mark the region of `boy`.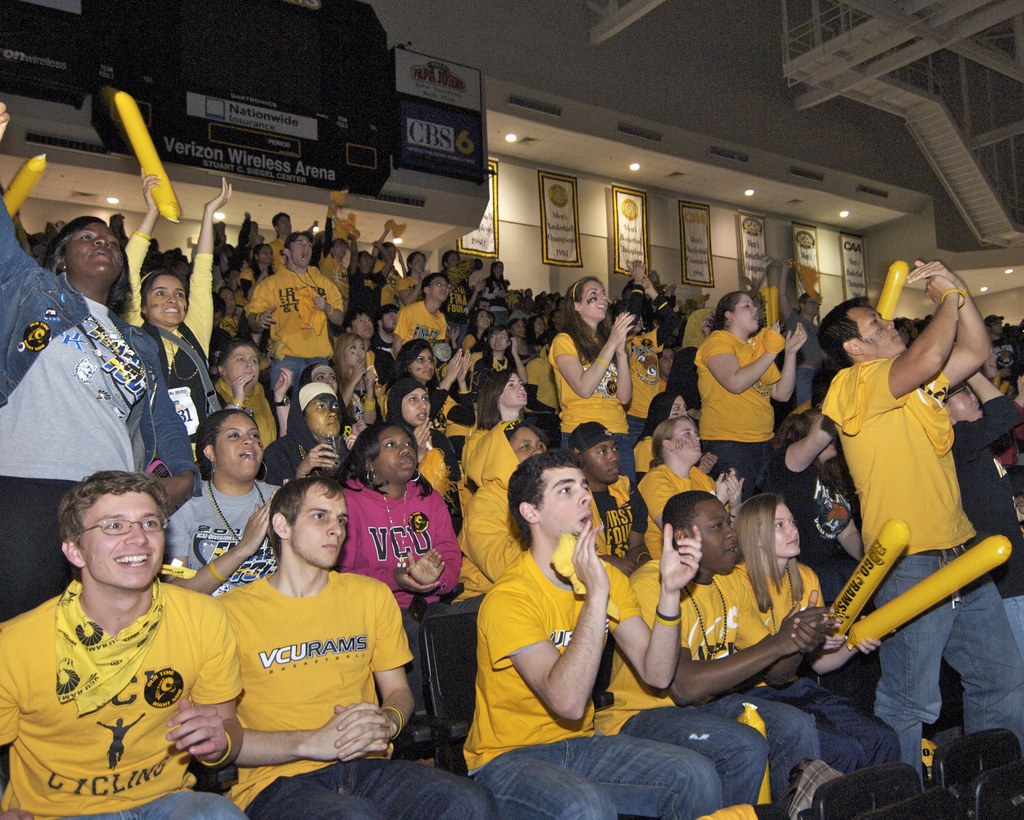
Region: (268,212,291,273).
